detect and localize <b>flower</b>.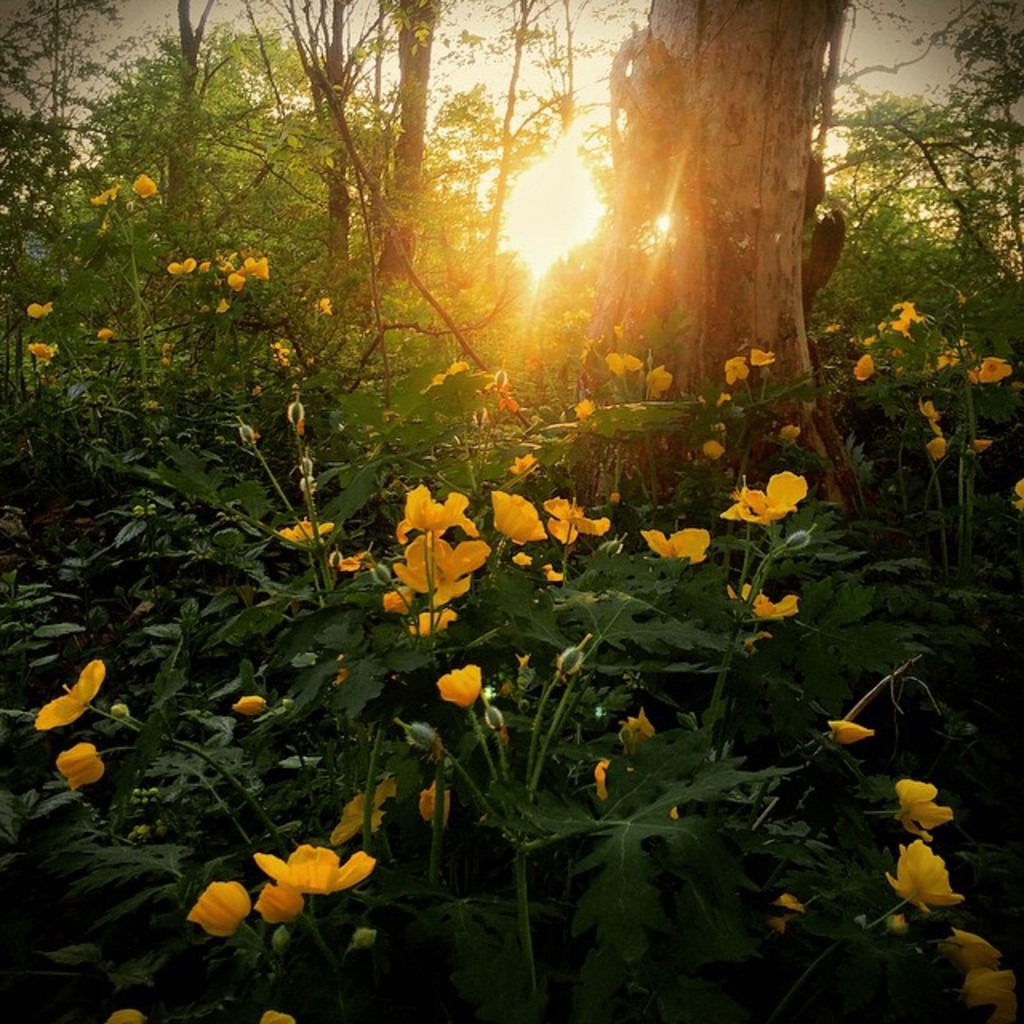
Localized at BBox(61, 739, 106, 787).
